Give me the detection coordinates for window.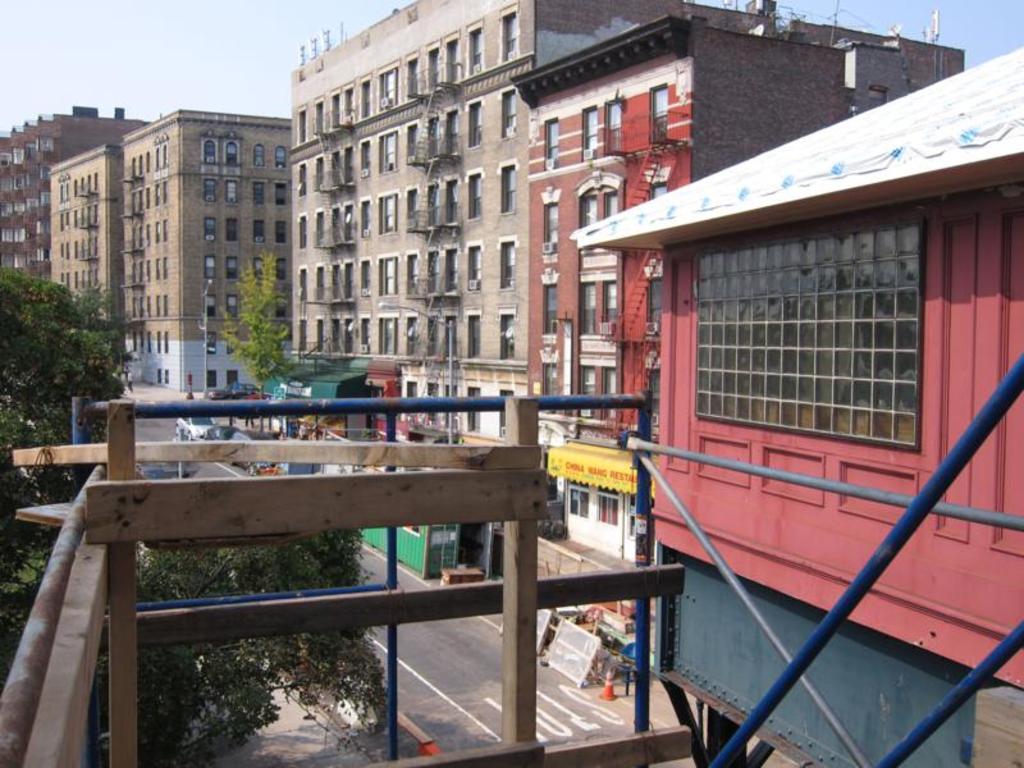
201:255:218:283.
